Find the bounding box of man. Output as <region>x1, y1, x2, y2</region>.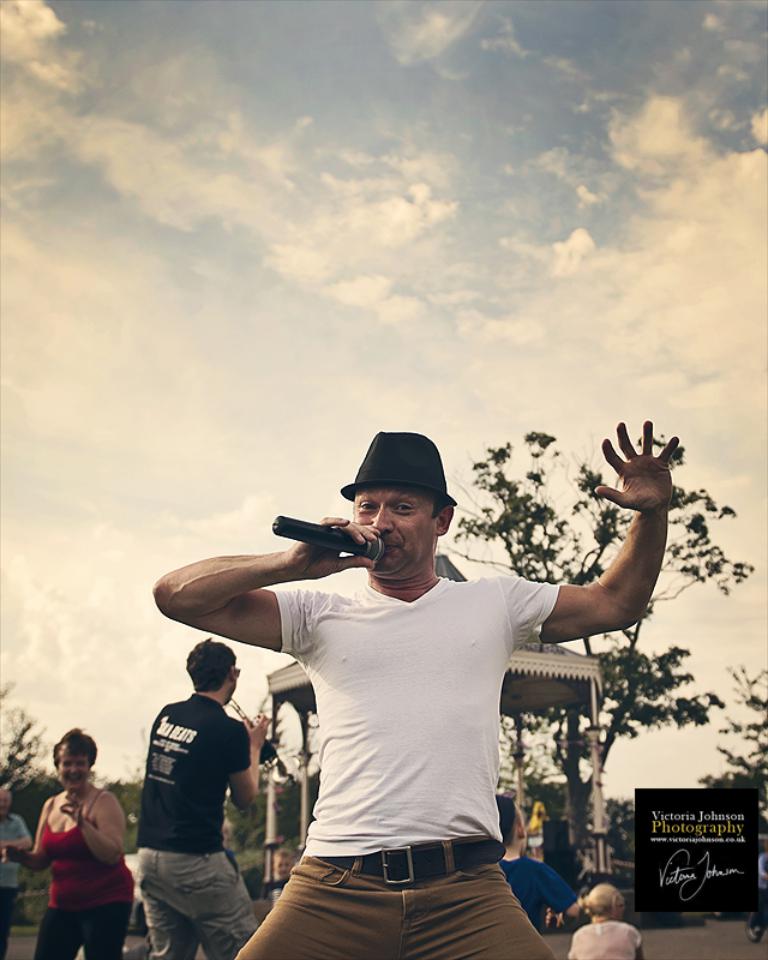
<region>133, 632, 274, 959</region>.
